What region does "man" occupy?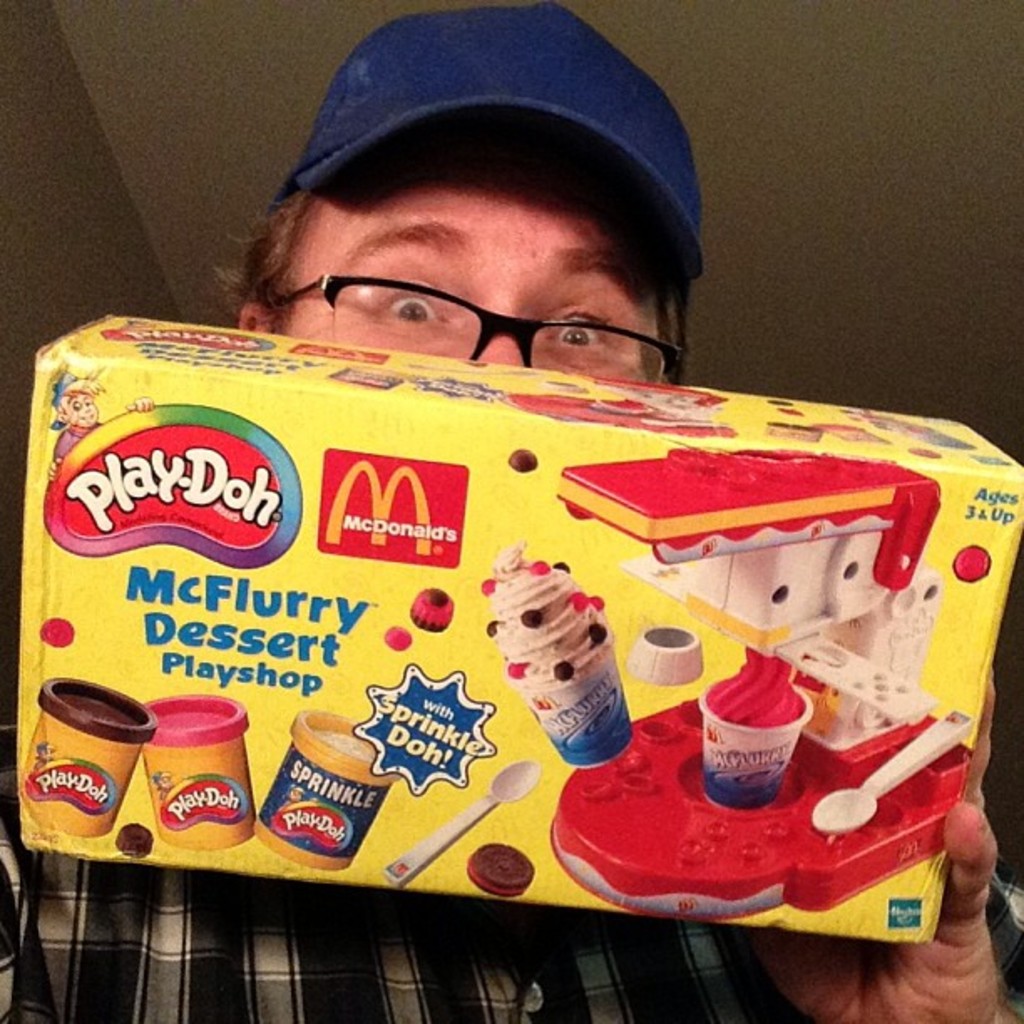
0, 0, 1022, 1022.
